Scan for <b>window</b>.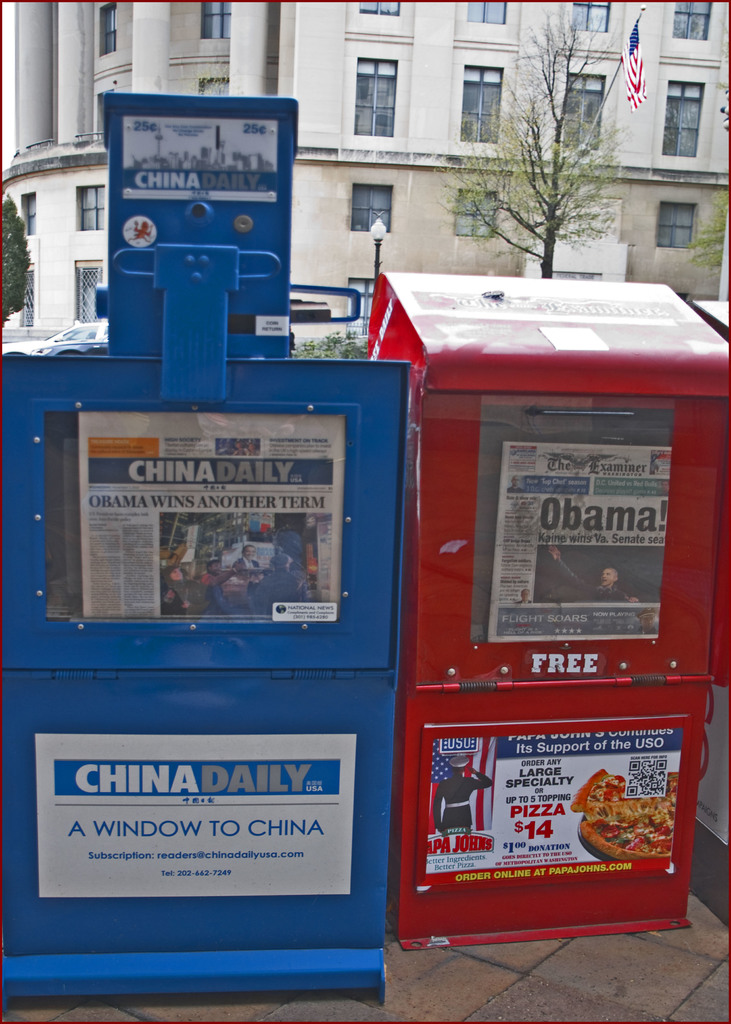
Scan result: rect(74, 179, 109, 228).
